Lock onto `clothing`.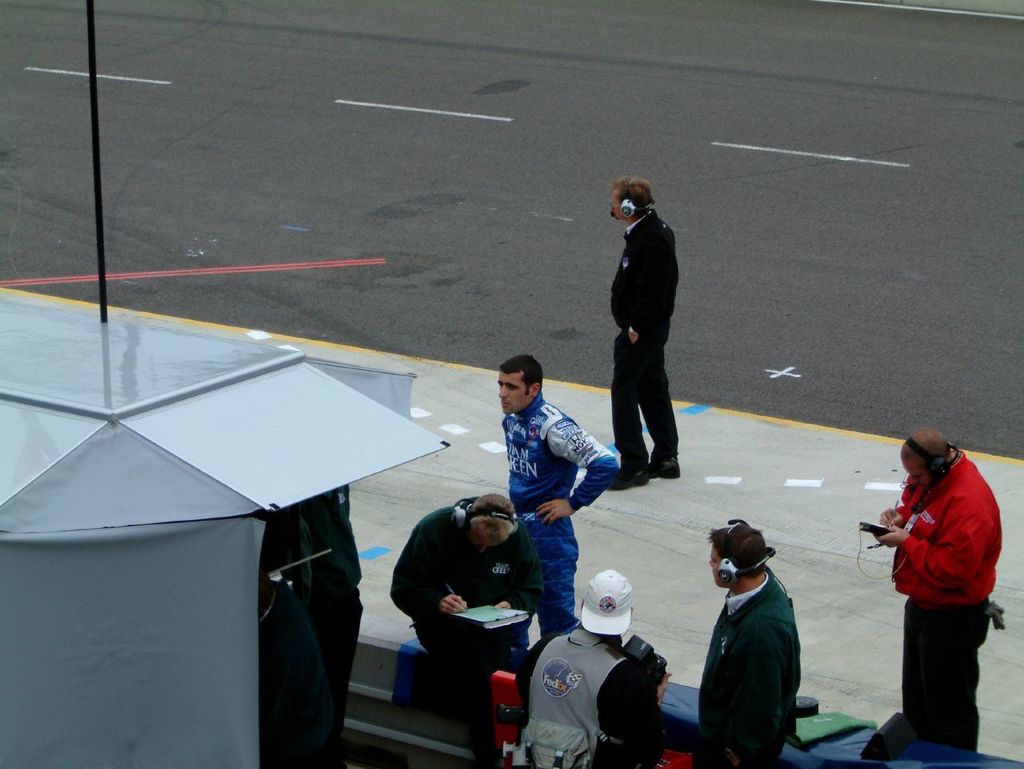
Locked: (left=886, top=439, right=1004, bottom=734).
